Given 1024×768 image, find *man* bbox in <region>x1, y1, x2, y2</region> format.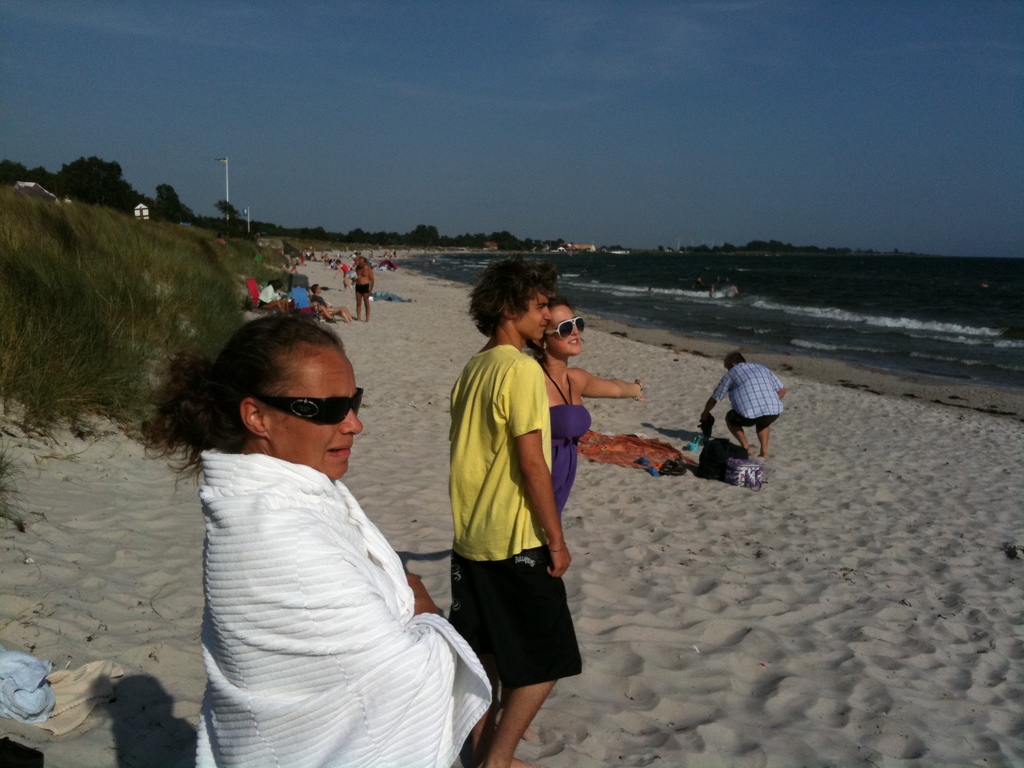
<region>700, 349, 788, 456</region>.
